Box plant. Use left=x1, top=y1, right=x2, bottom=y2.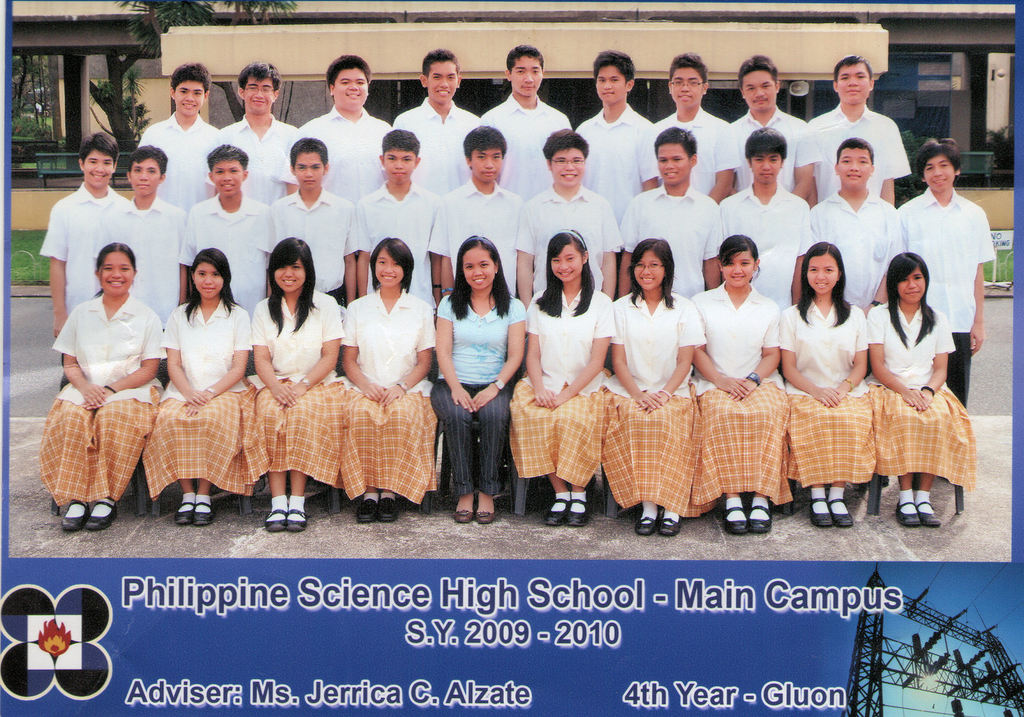
left=10, top=53, right=72, bottom=177.
